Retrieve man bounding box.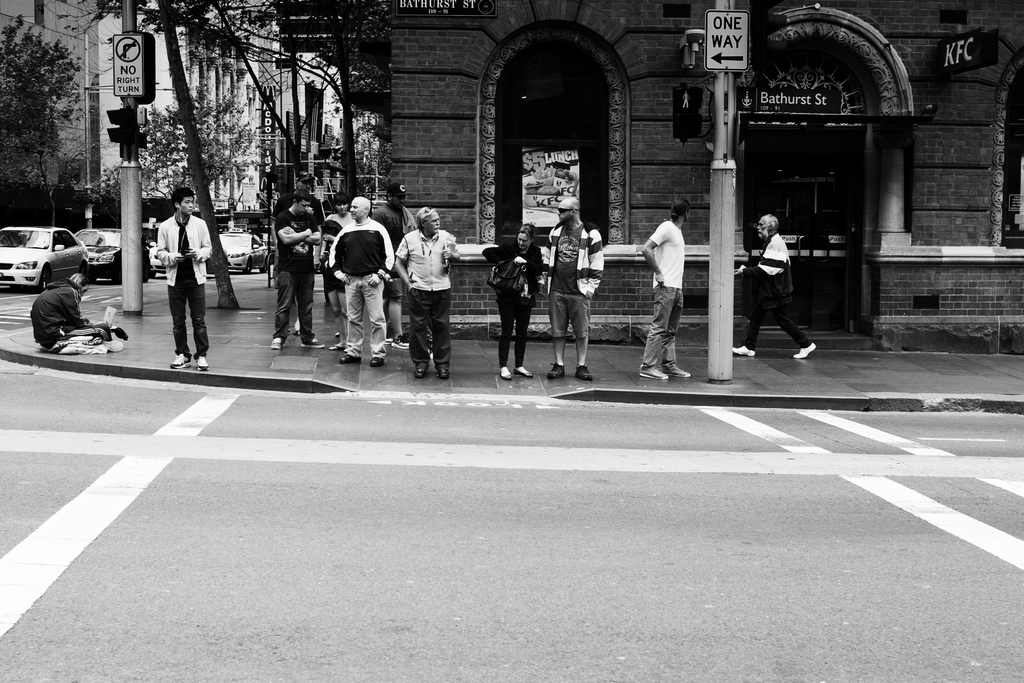
Bounding box: <bbox>397, 212, 456, 375</bbox>.
